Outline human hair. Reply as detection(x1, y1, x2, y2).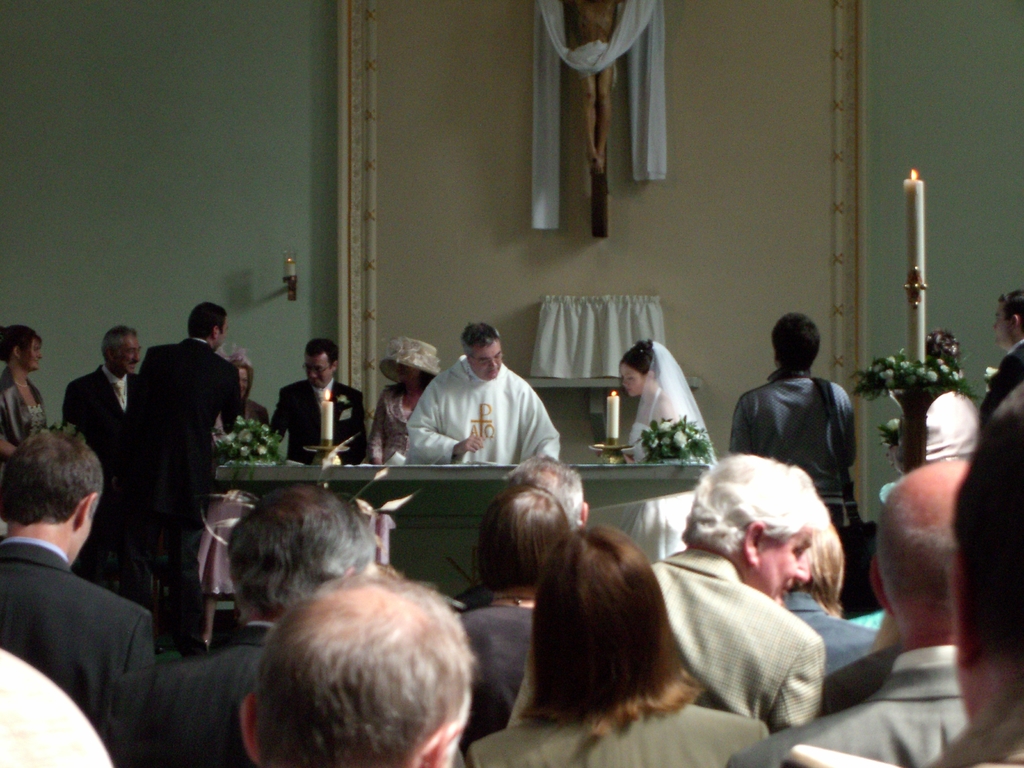
detection(618, 340, 660, 381).
